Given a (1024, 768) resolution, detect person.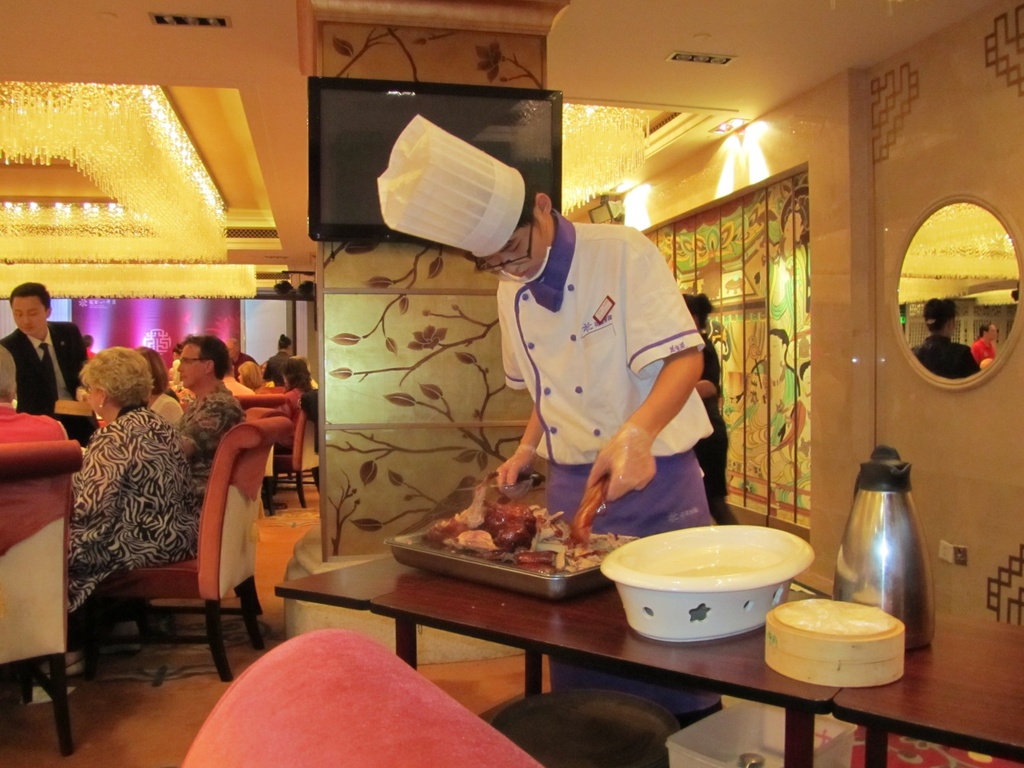
l=170, t=331, r=245, b=512.
